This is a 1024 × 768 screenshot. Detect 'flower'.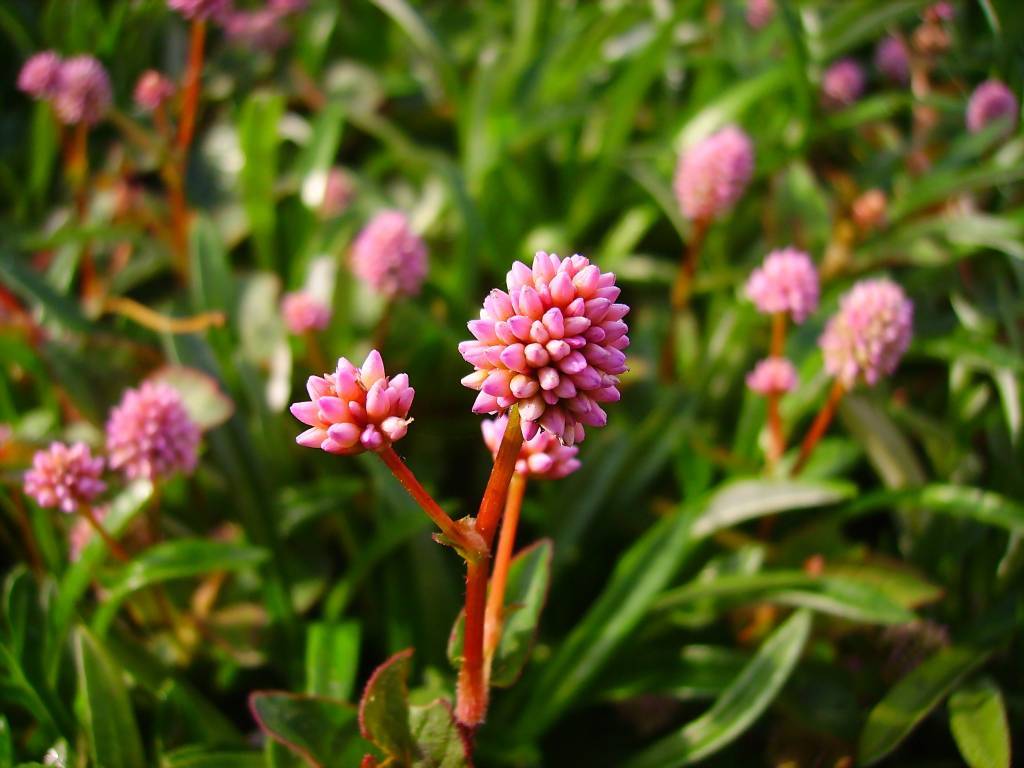
<box>47,50,107,129</box>.
